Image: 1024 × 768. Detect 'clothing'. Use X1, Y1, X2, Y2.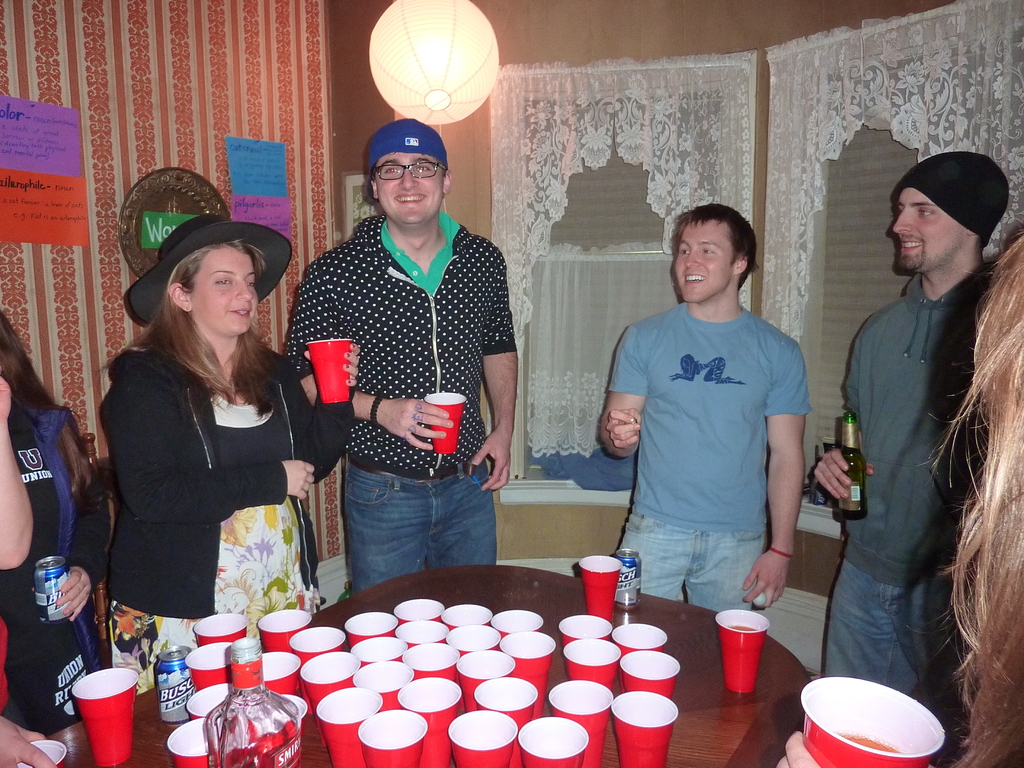
0, 399, 92, 726.
